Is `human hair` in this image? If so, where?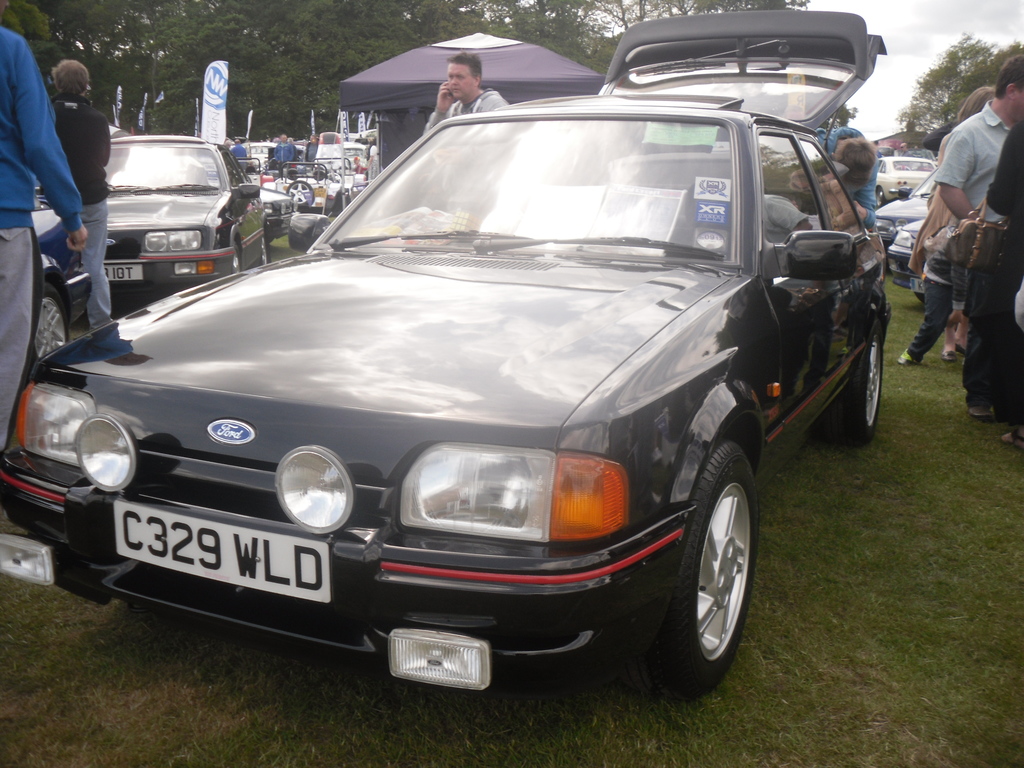
Yes, at [221,139,228,147].
